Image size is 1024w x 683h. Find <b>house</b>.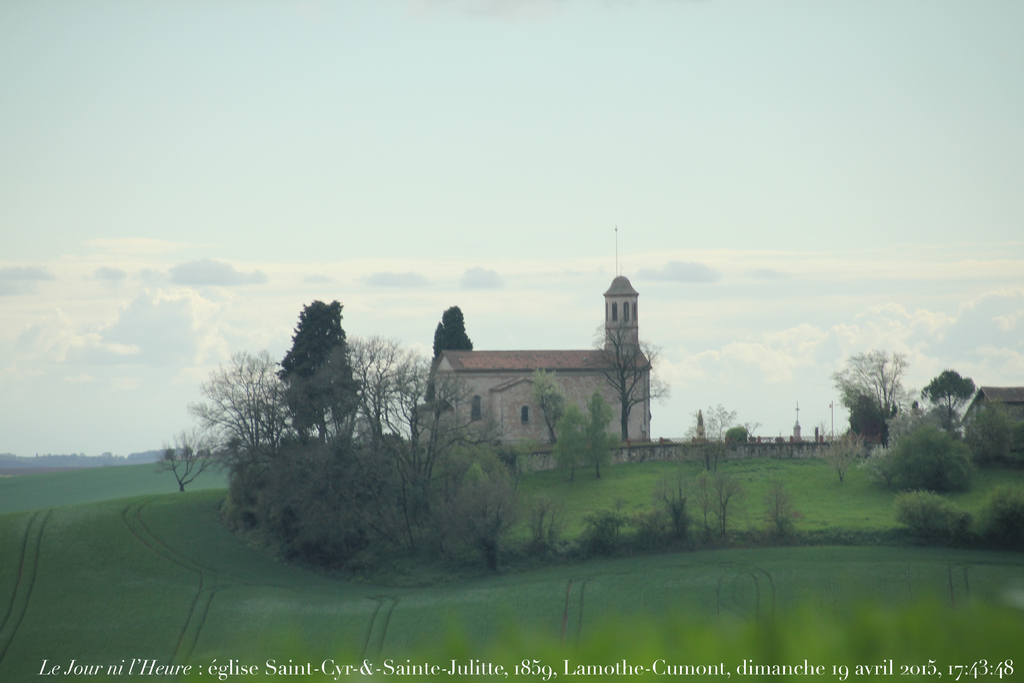
408/276/660/464.
